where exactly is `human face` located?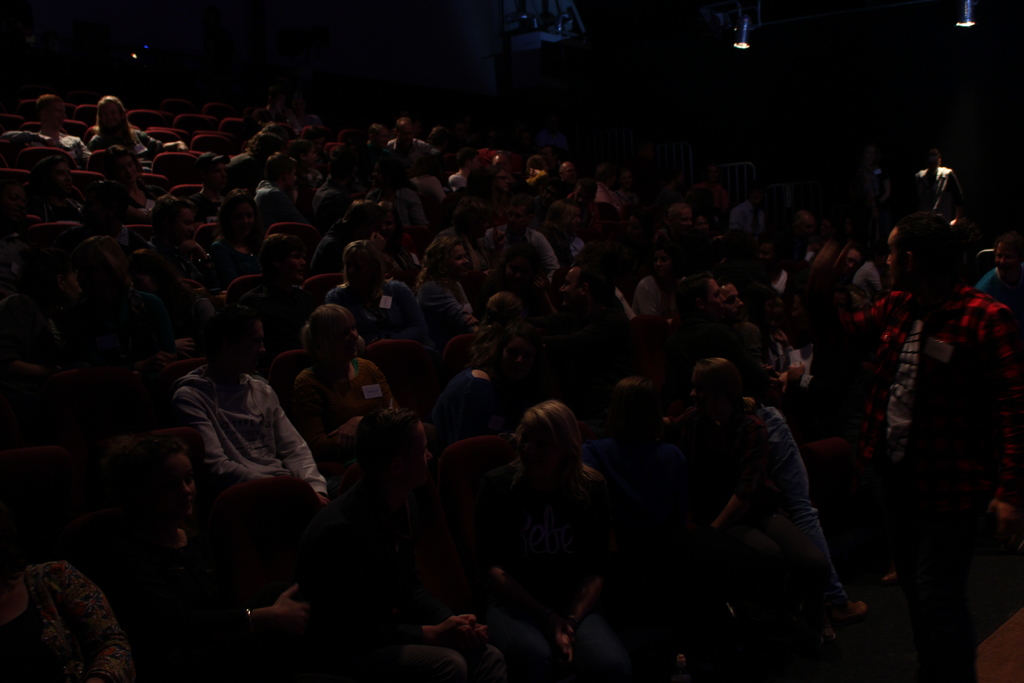
Its bounding box is x1=728 y1=284 x2=741 y2=320.
